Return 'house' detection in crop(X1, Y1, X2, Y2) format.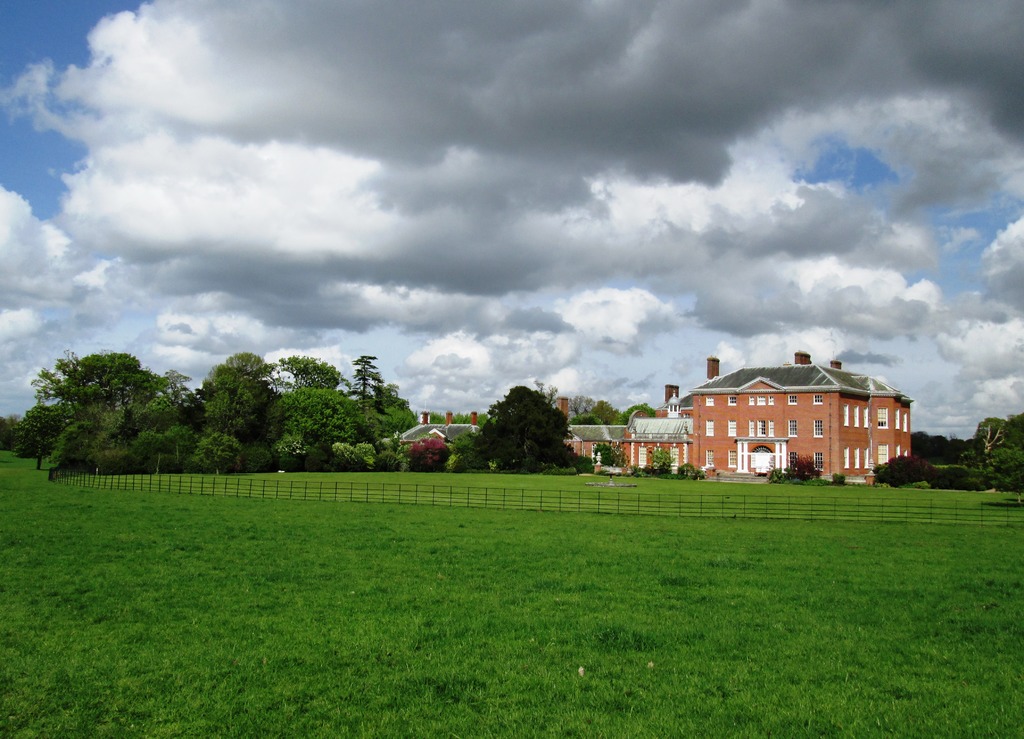
crop(394, 408, 477, 461).
